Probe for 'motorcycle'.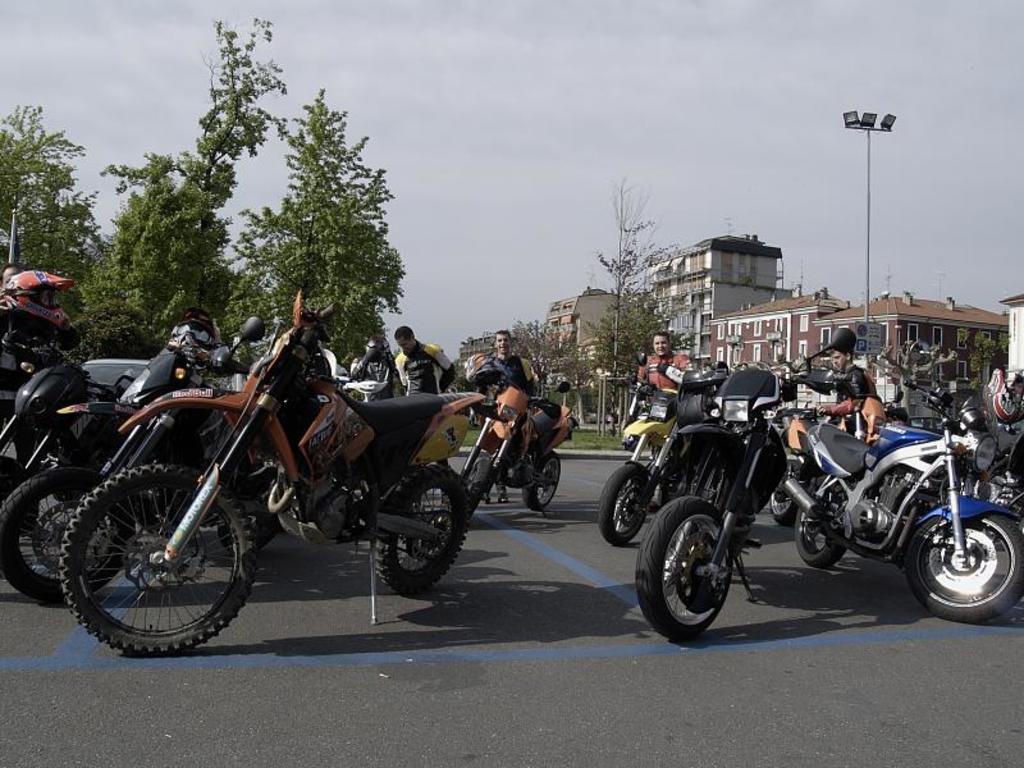
Probe result: [x1=596, y1=389, x2=692, y2=545].
